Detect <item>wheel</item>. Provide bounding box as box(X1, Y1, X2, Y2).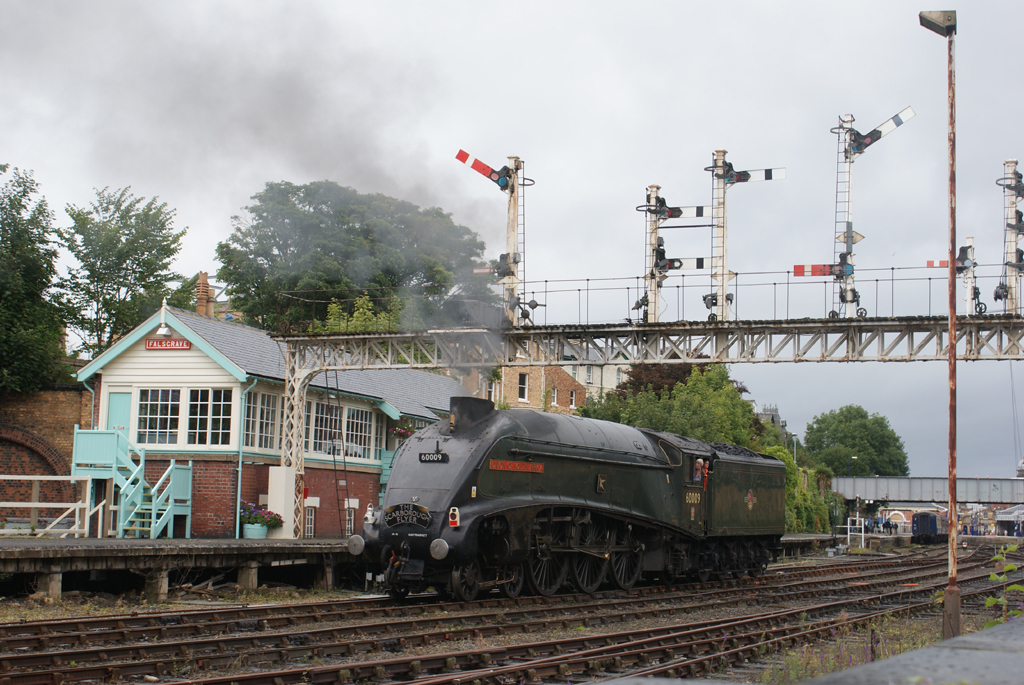
box(524, 542, 571, 590).
